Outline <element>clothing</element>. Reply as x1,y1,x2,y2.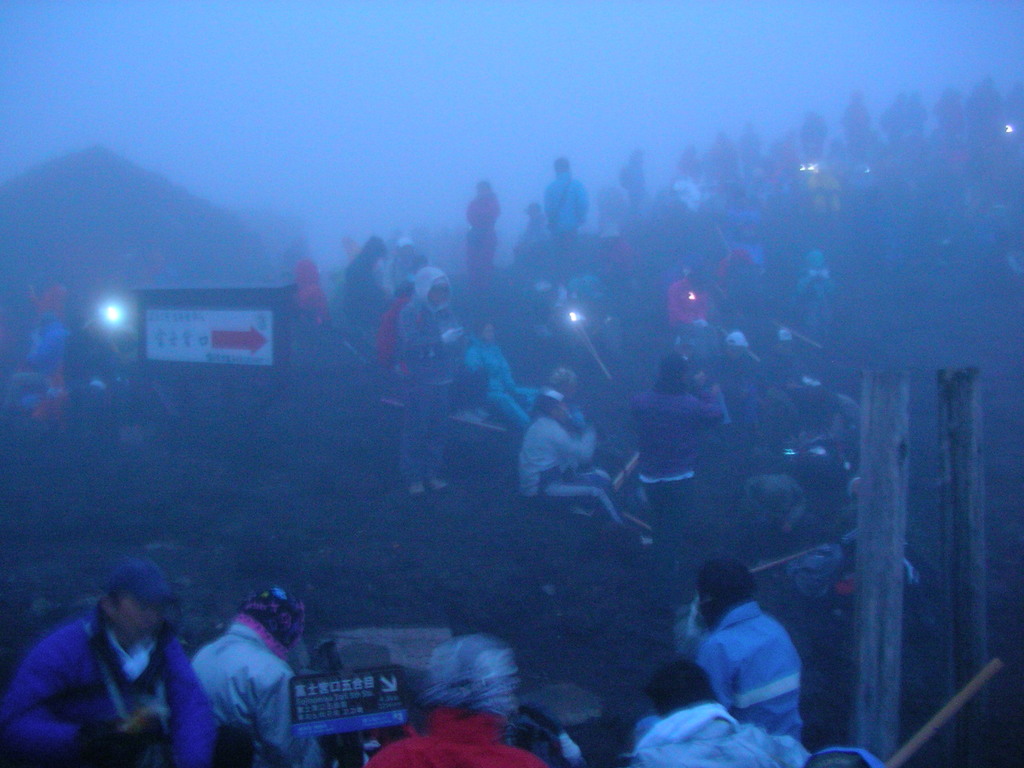
637,696,806,767.
